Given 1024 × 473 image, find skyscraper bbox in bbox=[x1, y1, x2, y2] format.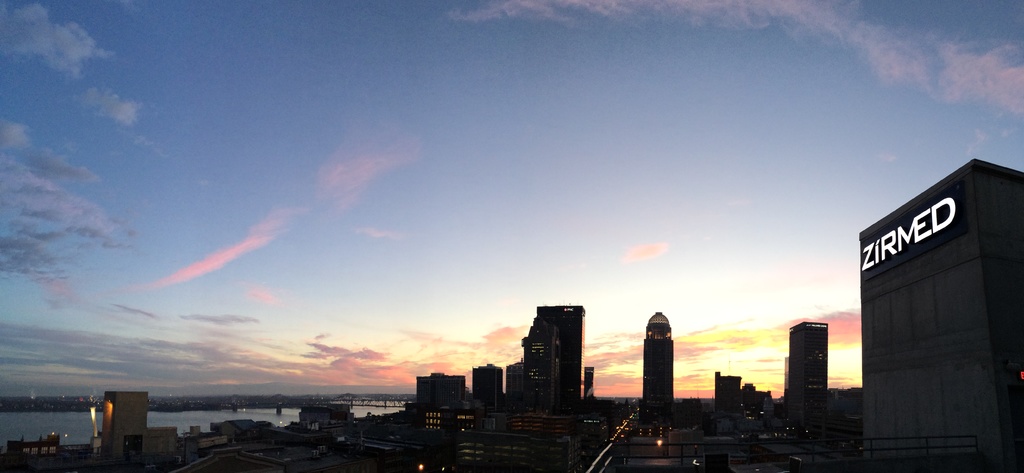
bbox=[788, 311, 830, 392].
